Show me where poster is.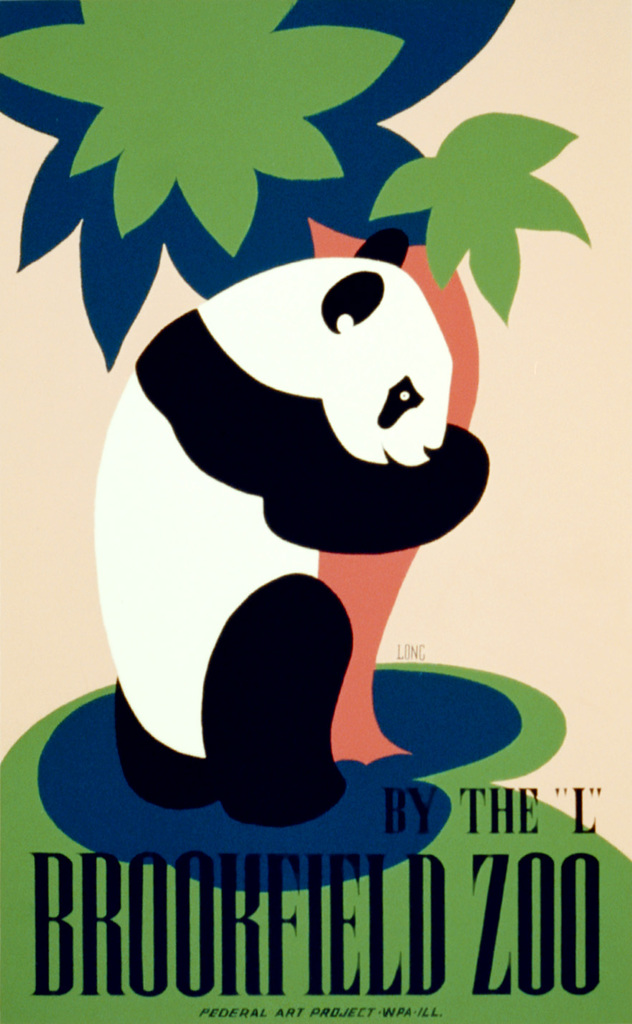
poster is at x1=0, y1=0, x2=631, y2=1023.
